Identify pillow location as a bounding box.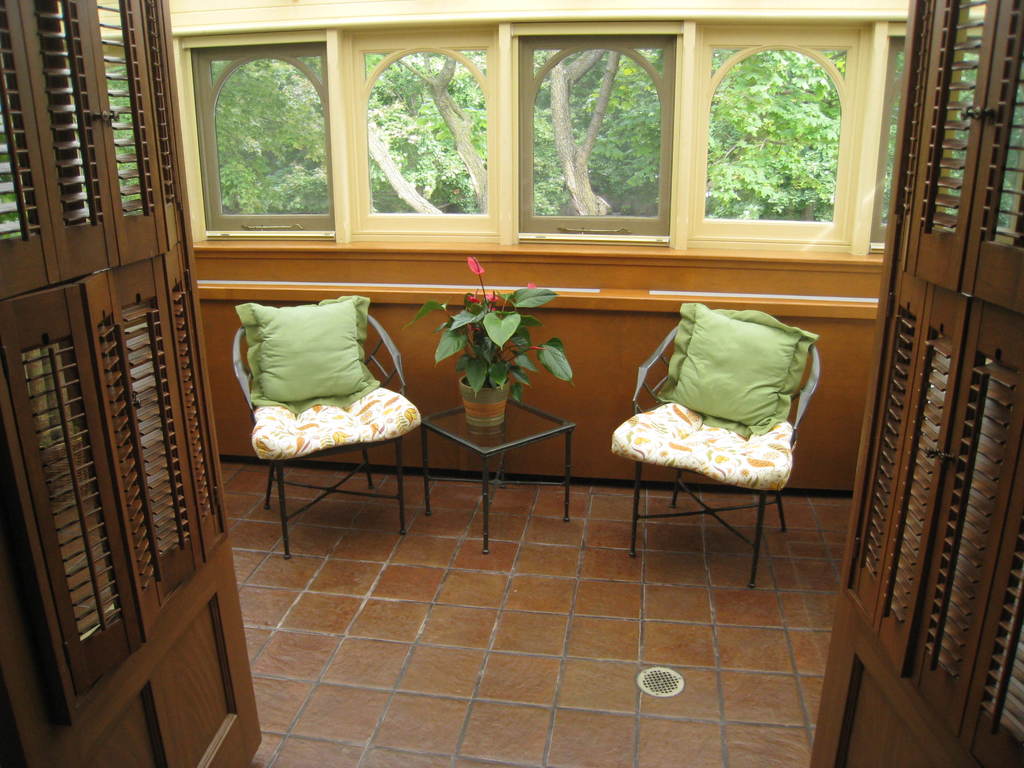
locate(228, 287, 381, 399).
